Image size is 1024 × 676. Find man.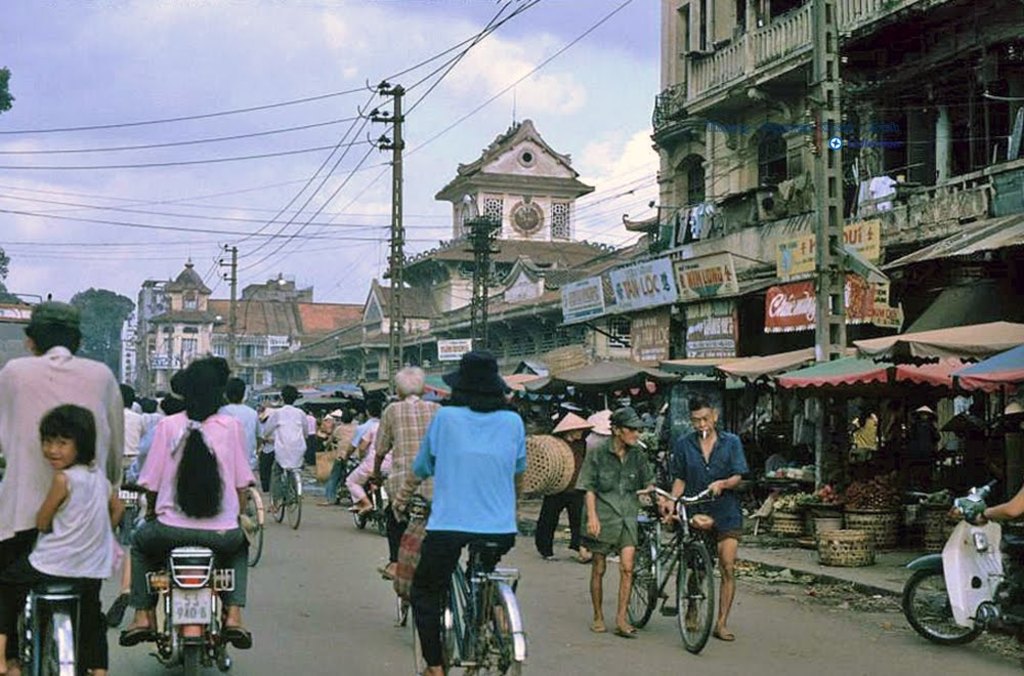
bbox=[395, 363, 528, 659].
